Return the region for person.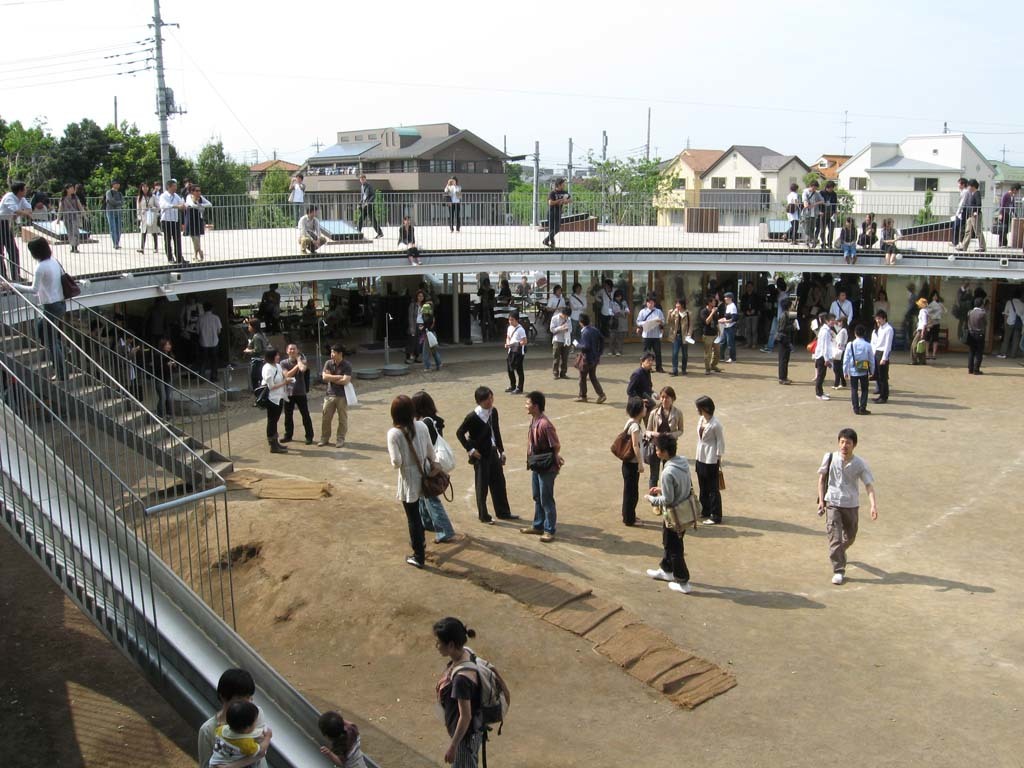
pyautogui.locateOnScreen(669, 299, 696, 368).
